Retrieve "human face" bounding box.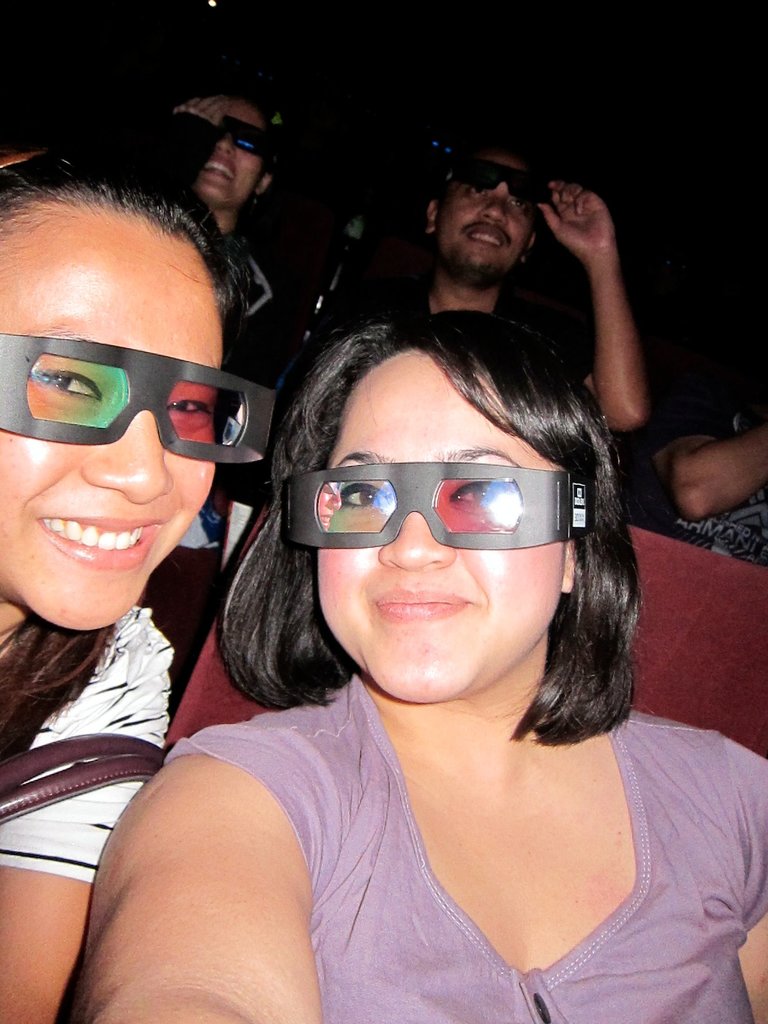
Bounding box: [left=313, top=346, right=567, bottom=701].
